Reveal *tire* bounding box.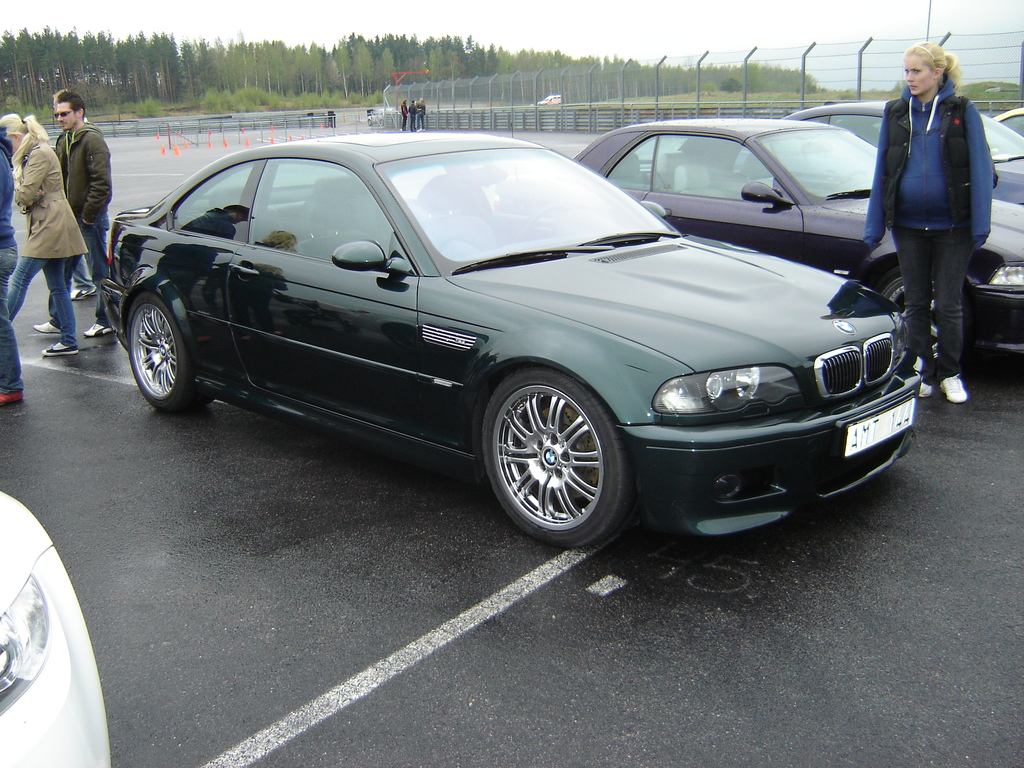
Revealed: 477/372/629/538.
